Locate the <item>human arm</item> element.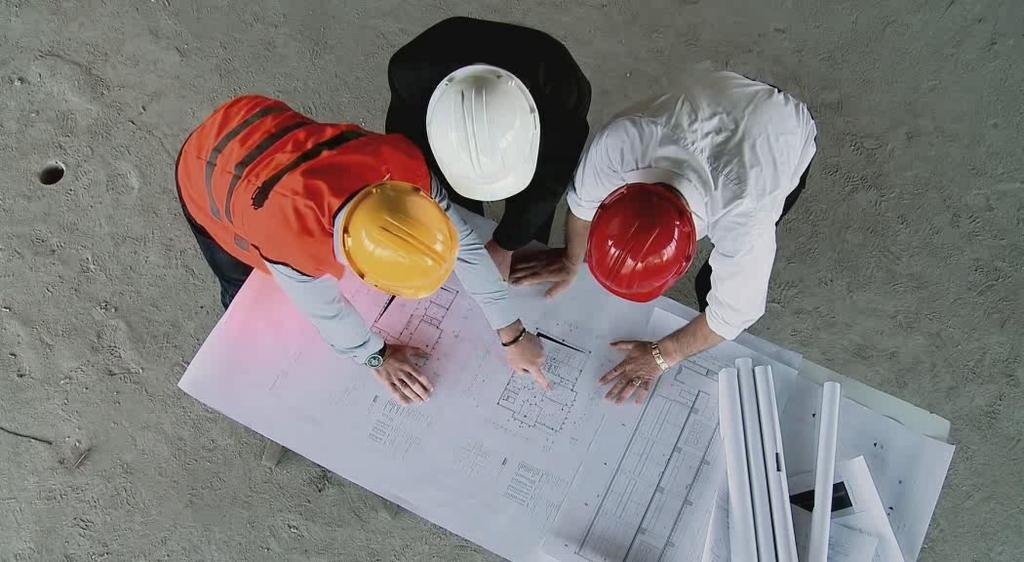
Element bbox: pyautogui.locateOnScreen(607, 203, 773, 405).
